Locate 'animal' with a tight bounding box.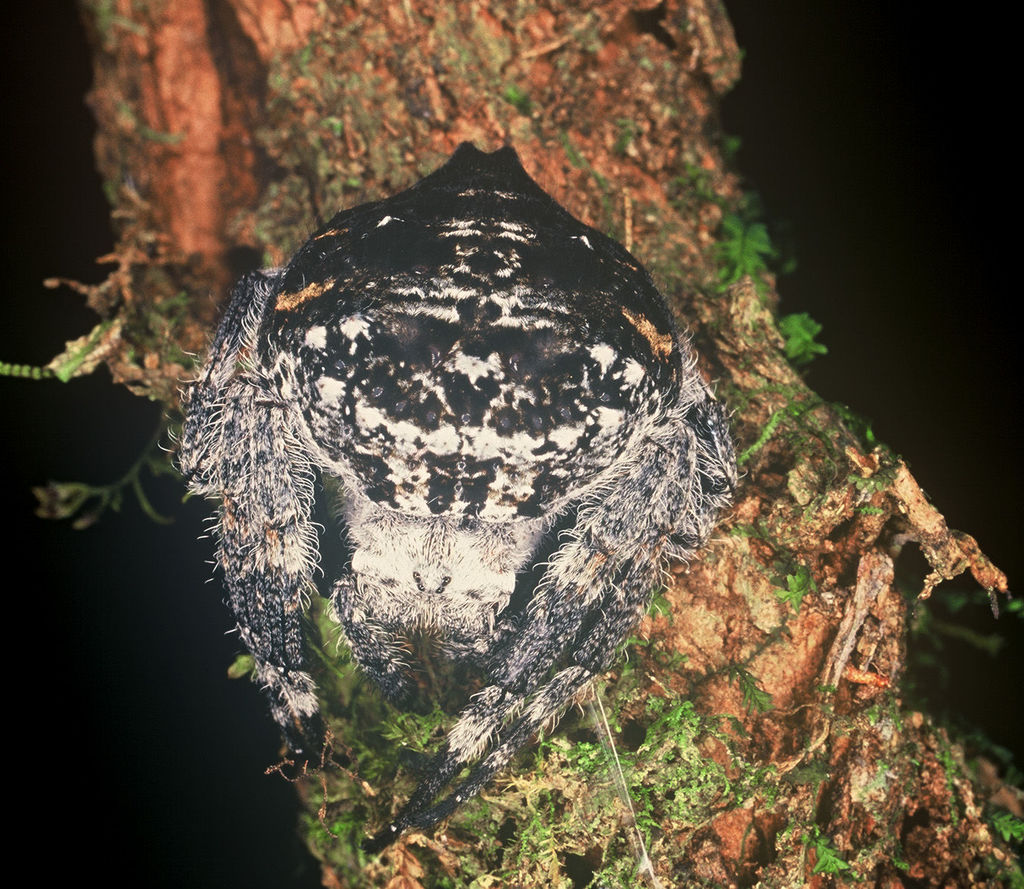
{"left": 187, "top": 135, "right": 739, "bottom": 838}.
